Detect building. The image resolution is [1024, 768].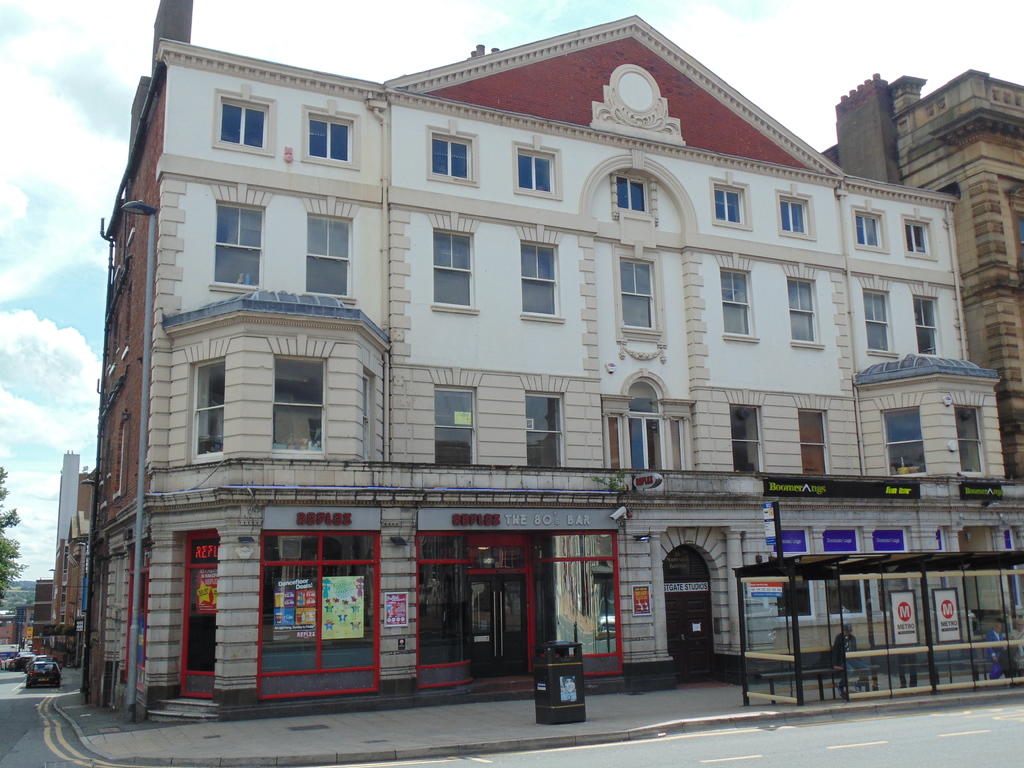
[51,450,94,666].
